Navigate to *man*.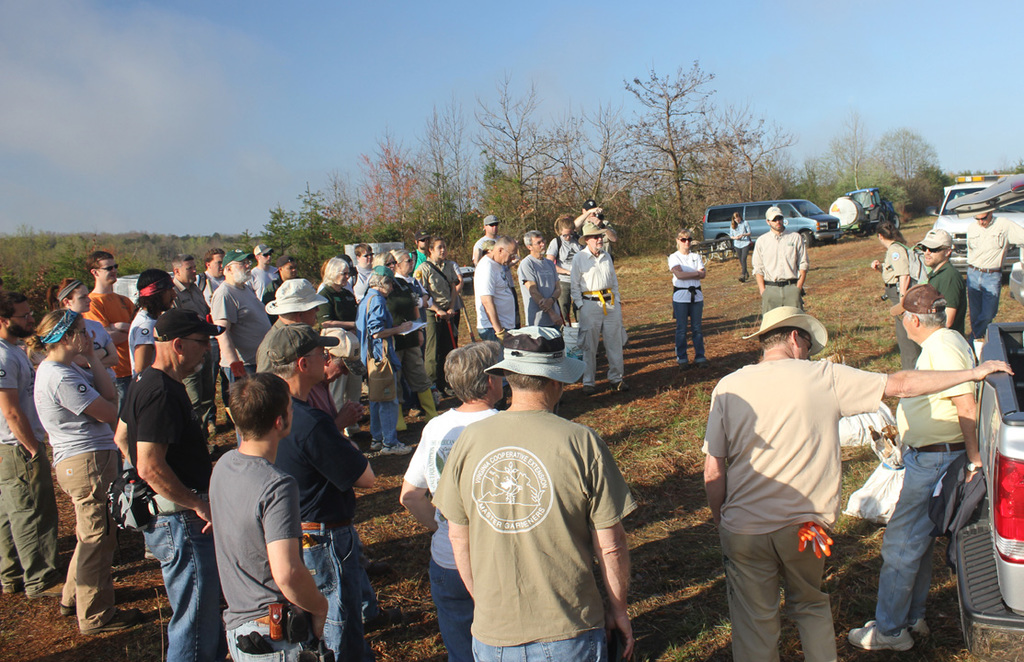
Navigation target: crop(915, 227, 968, 335).
